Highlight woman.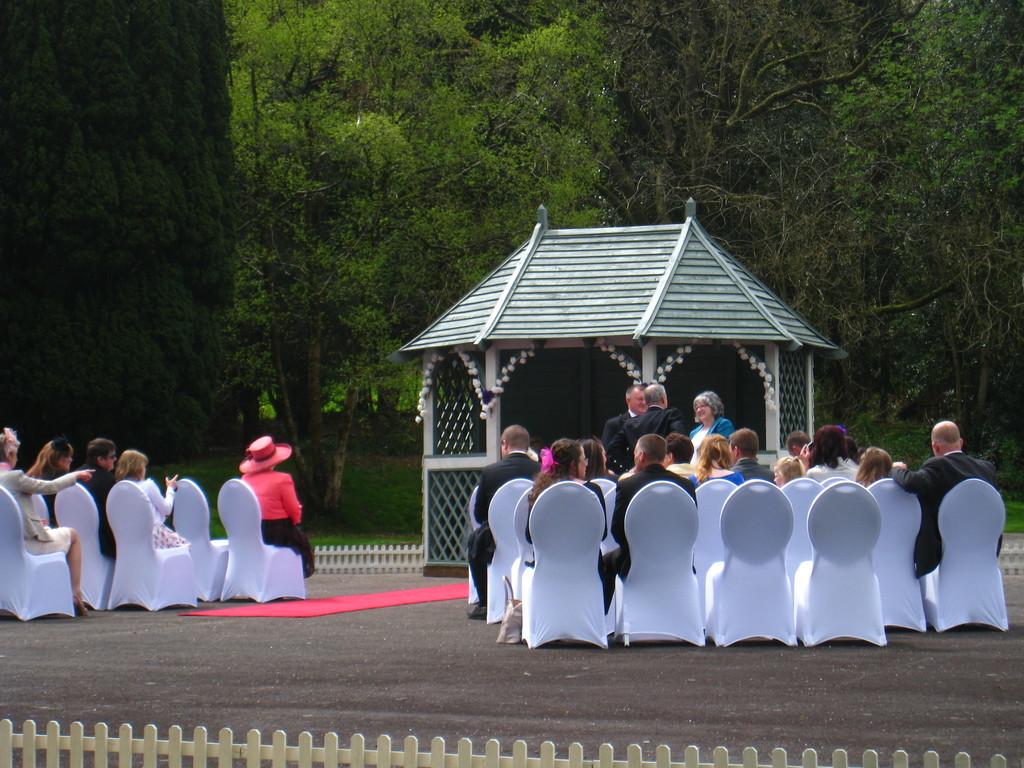
Highlighted region: {"left": 662, "top": 438, "right": 693, "bottom": 481}.
